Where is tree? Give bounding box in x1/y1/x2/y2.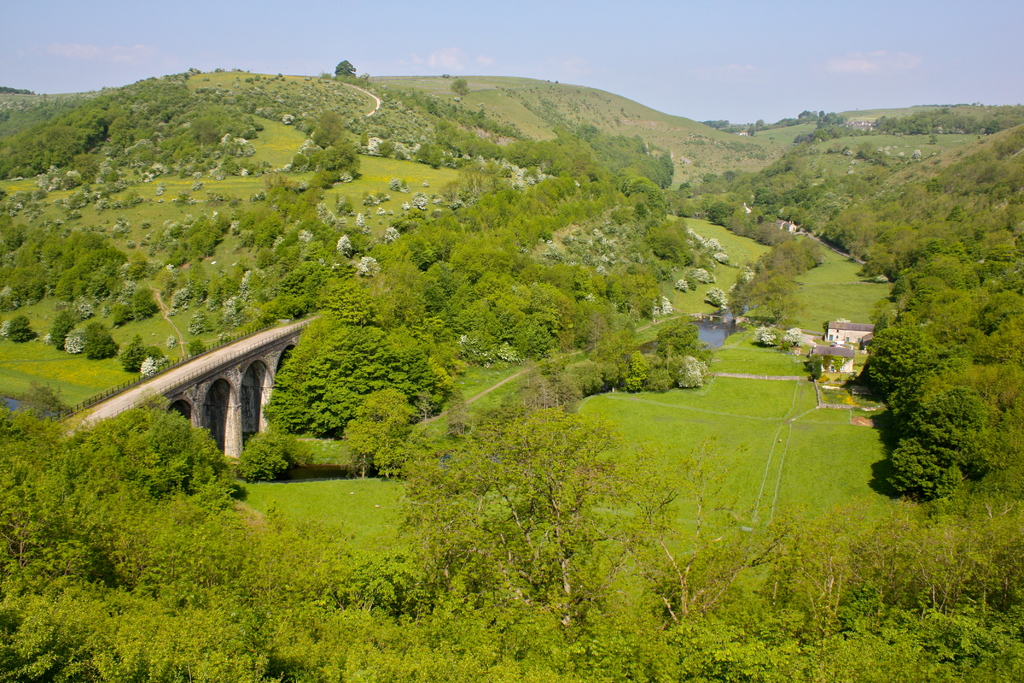
618/165/669/213.
